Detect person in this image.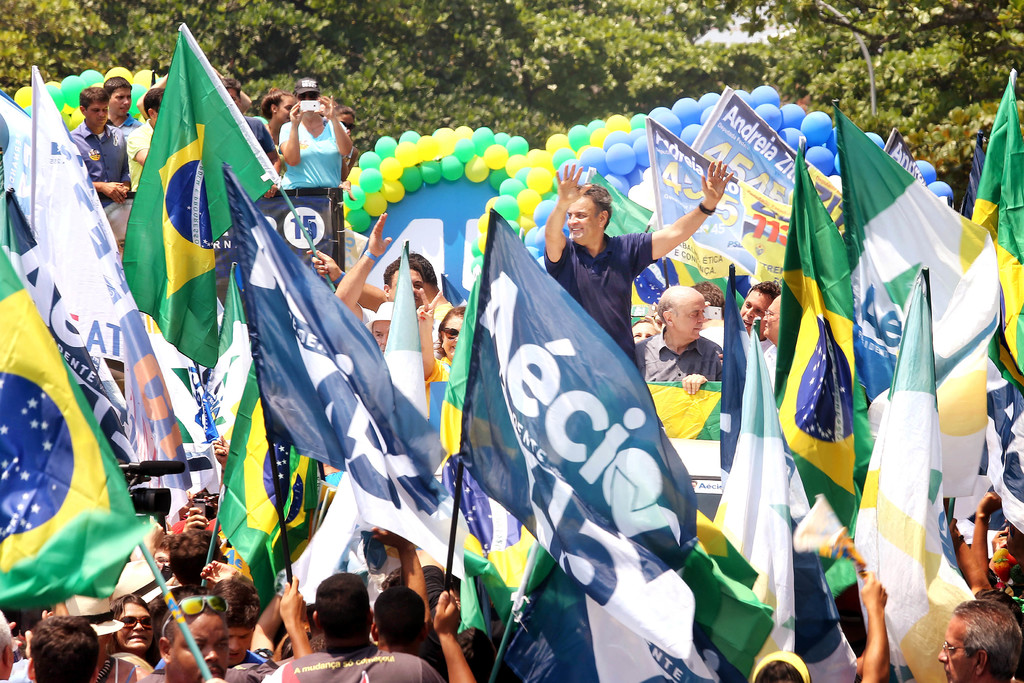
Detection: <bbox>260, 573, 477, 682</bbox>.
